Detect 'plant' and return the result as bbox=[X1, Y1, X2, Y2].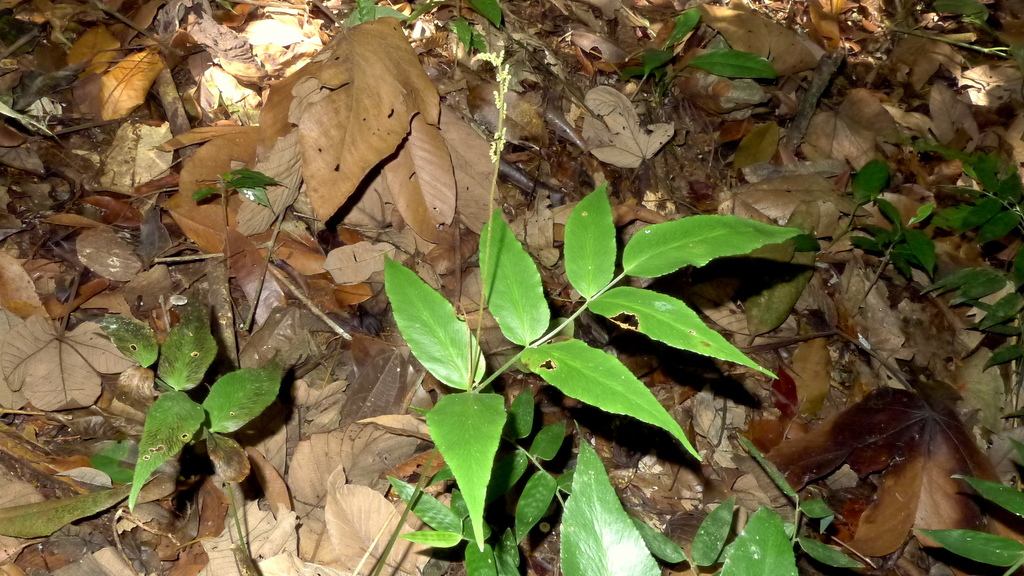
bbox=[113, 285, 310, 529].
